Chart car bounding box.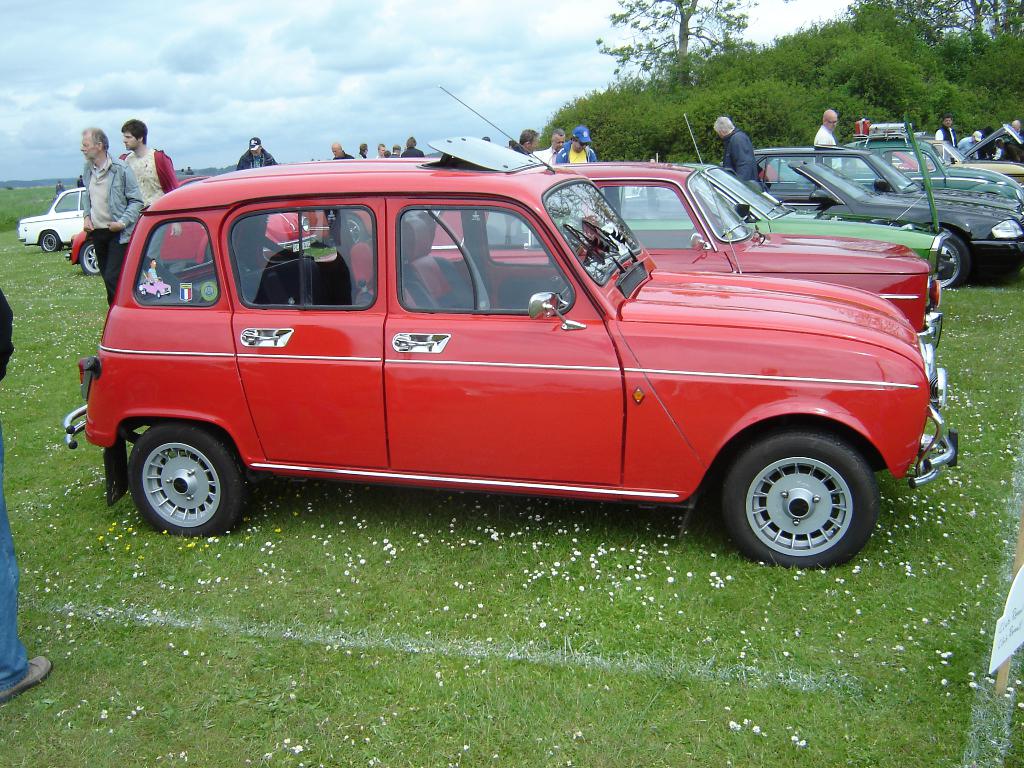
Charted: box(758, 144, 1023, 214).
